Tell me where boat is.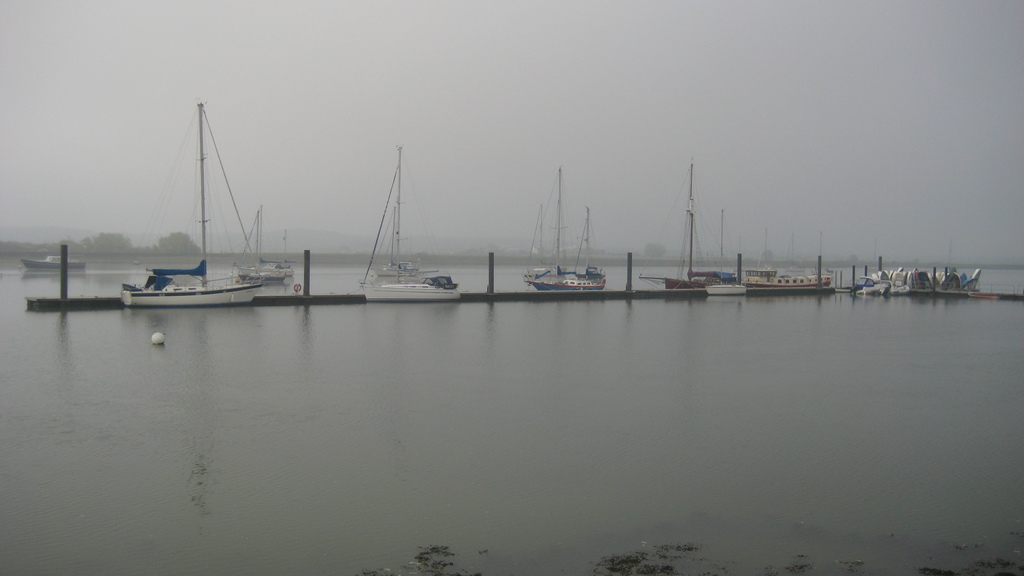
boat is at x1=525 y1=161 x2=621 y2=298.
